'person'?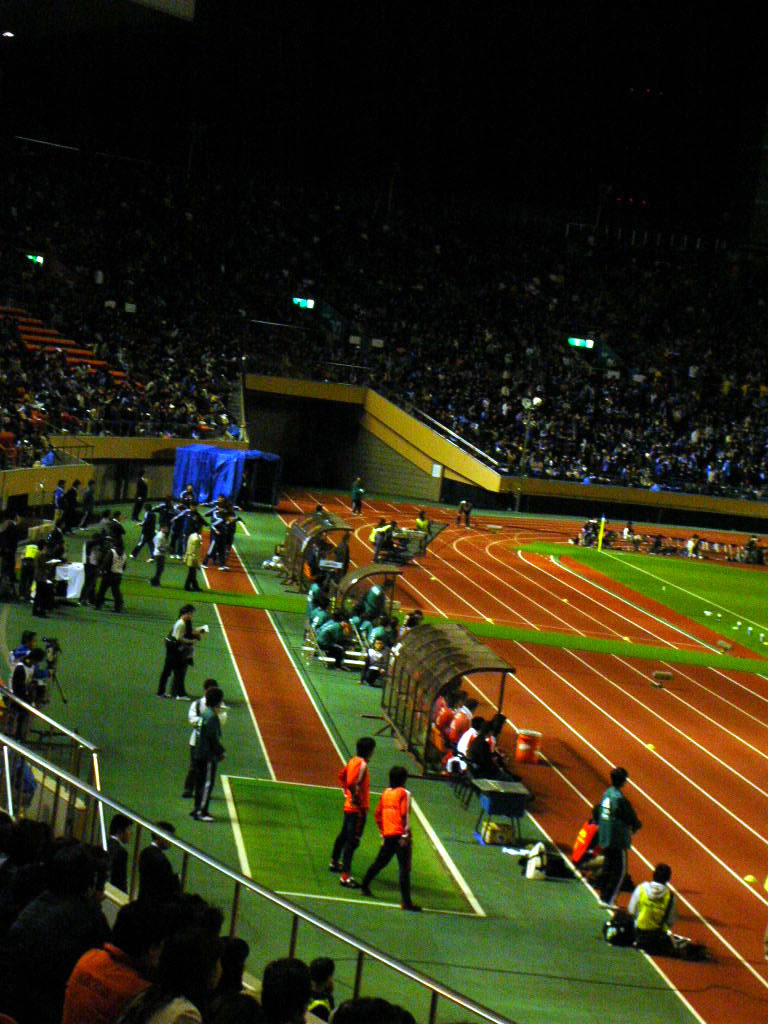
{"x1": 53, "y1": 479, "x2": 82, "y2": 532}
